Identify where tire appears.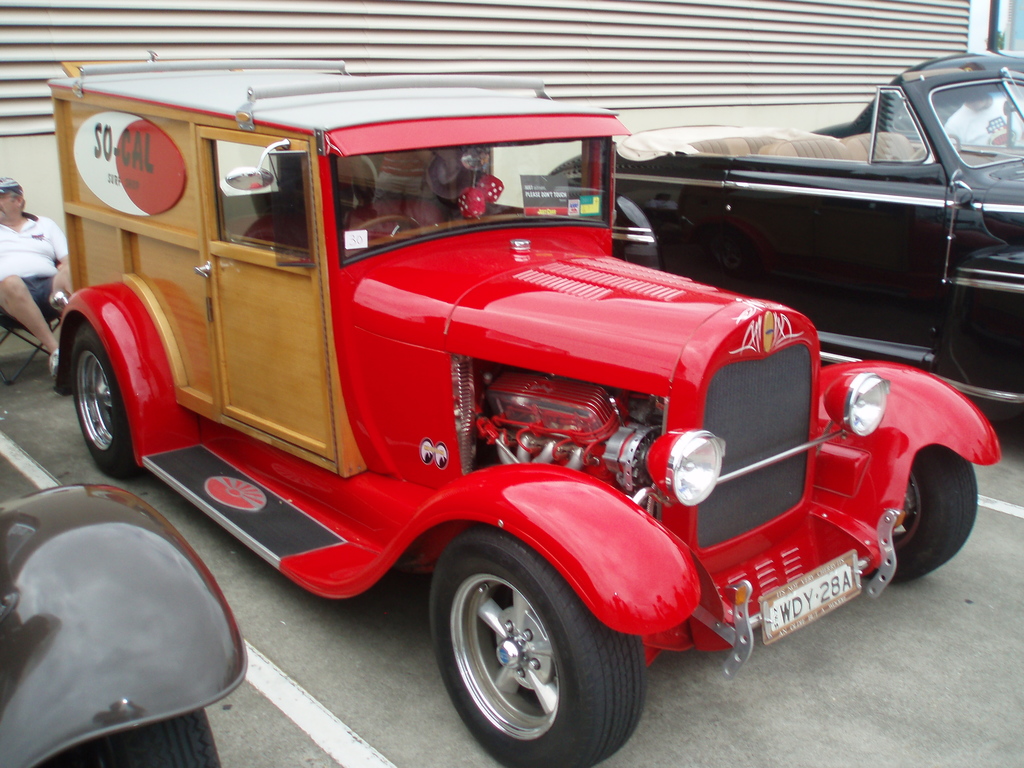
Appears at Rect(428, 523, 648, 767).
